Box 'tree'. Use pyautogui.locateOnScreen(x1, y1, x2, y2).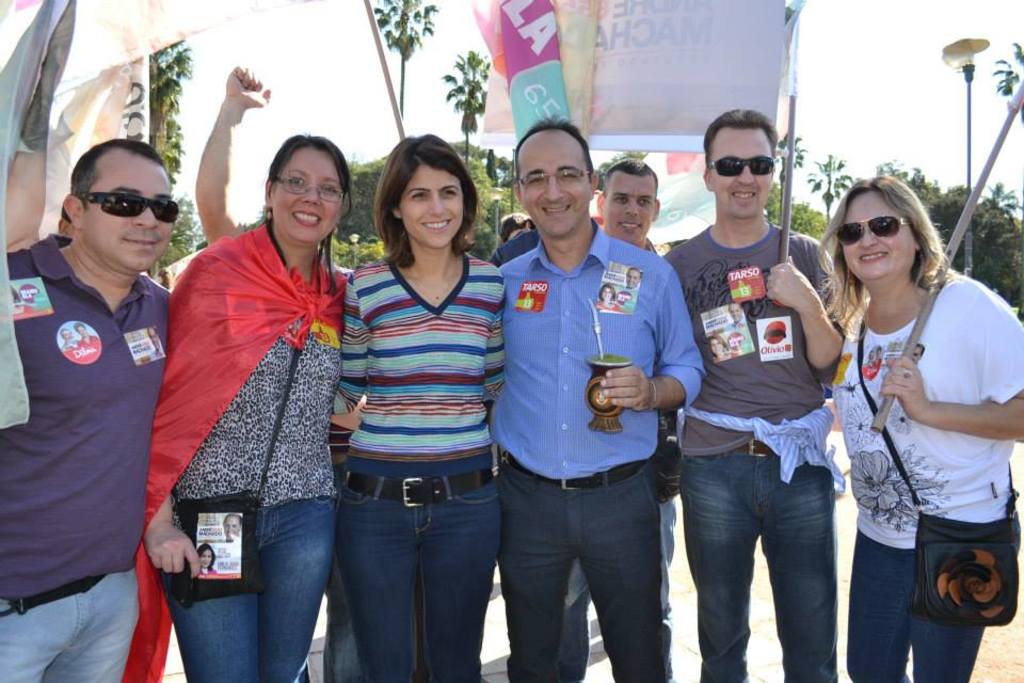
pyautogui.locateOnScreen(154, 34, 214, 258).
